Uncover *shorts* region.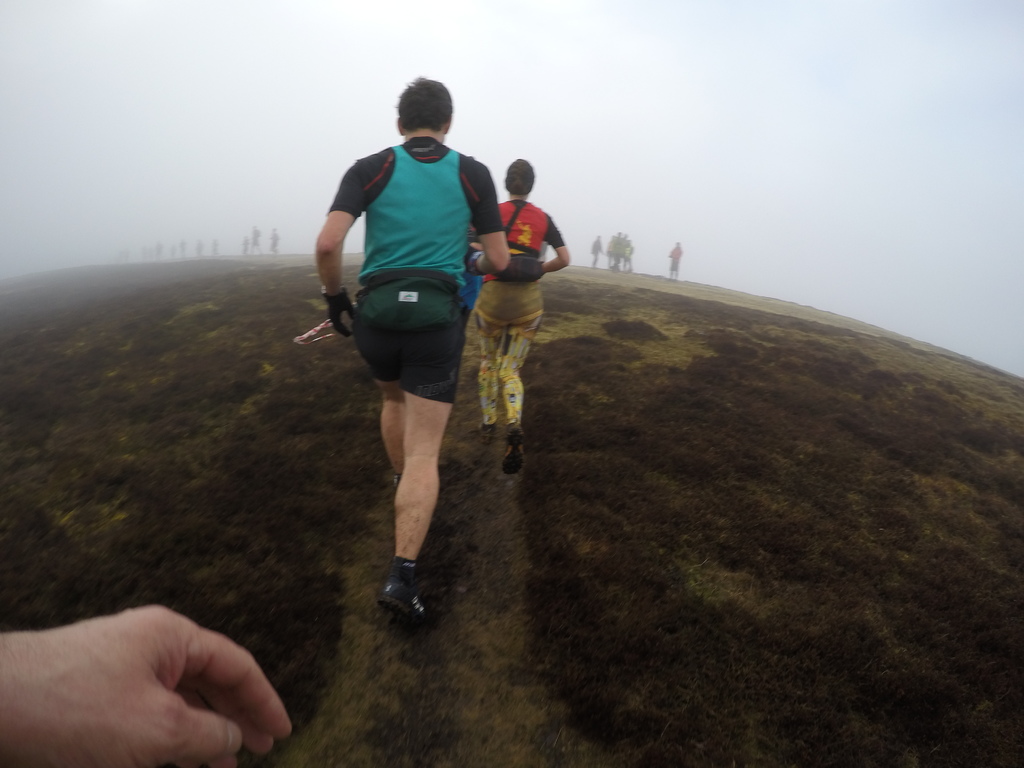
Uncovered: [353, 311, 465, 401].
